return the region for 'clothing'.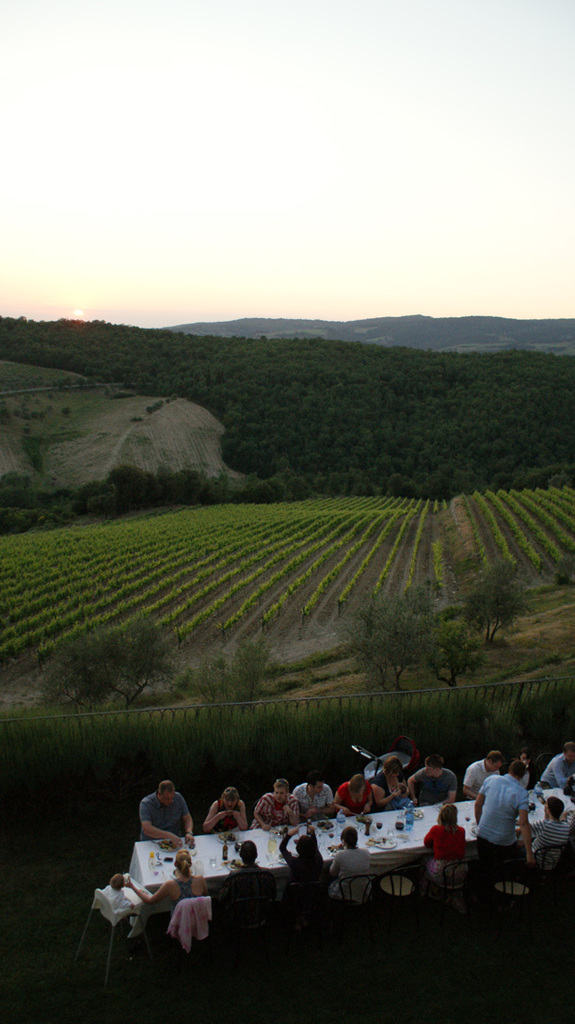
box(469, 751, 545, 888).
